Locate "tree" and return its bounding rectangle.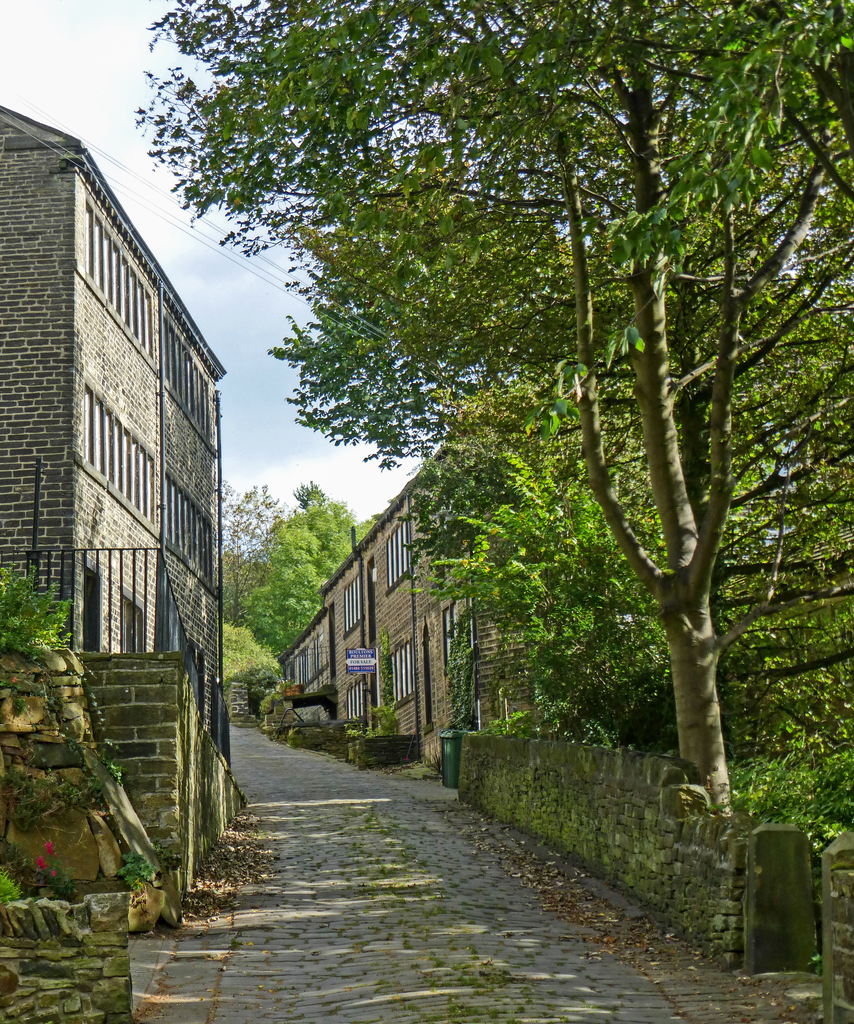
select_region(127, 0, 853, 814).
